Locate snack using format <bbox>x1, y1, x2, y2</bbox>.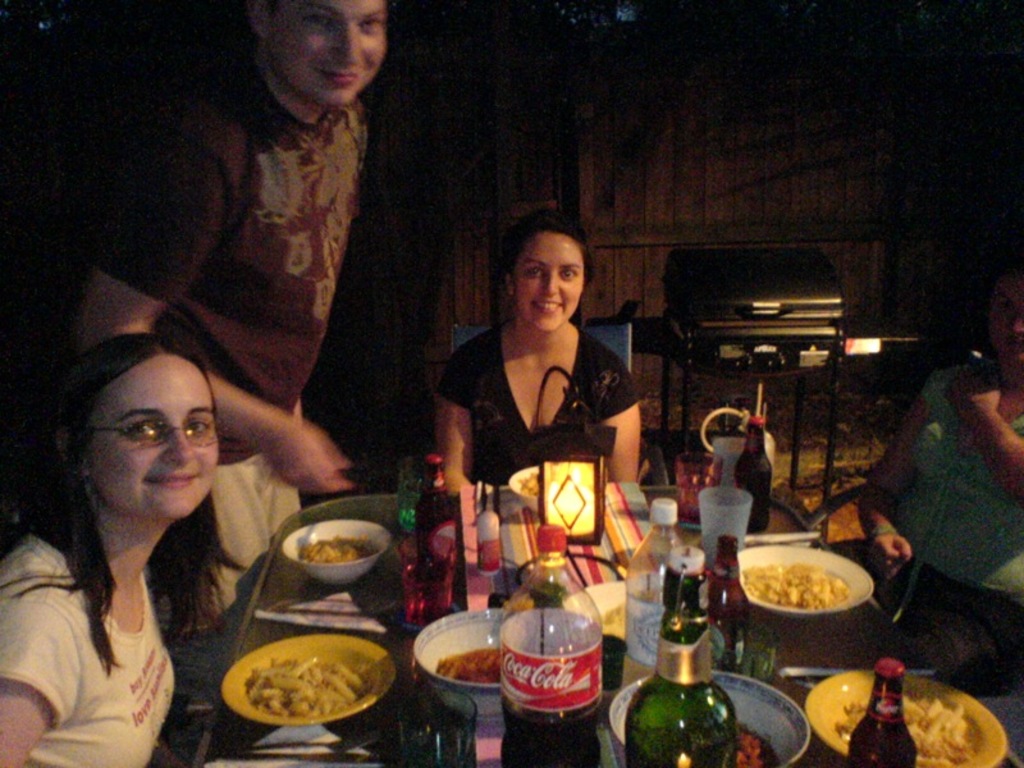
<bbox>215, 620, 392, 740</bbox>.
